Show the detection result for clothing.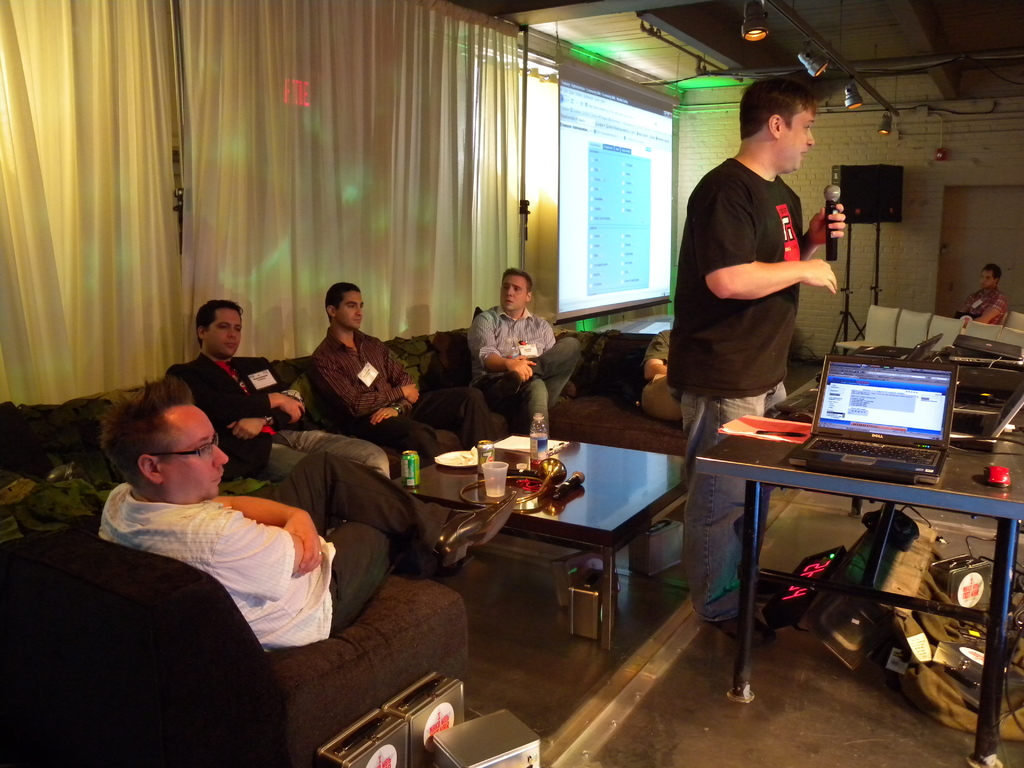
{"x1": 468, "y1": 307, "x2": 583, "y2": 434}.
